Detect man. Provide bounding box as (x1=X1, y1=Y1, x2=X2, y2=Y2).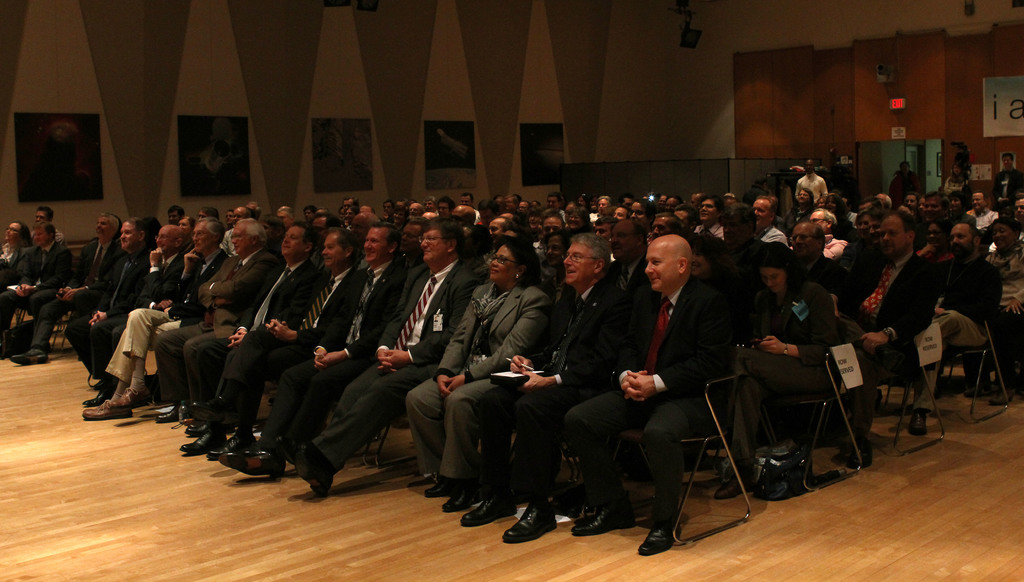
(x1=828, y1=211, x2=942, y2=464).
